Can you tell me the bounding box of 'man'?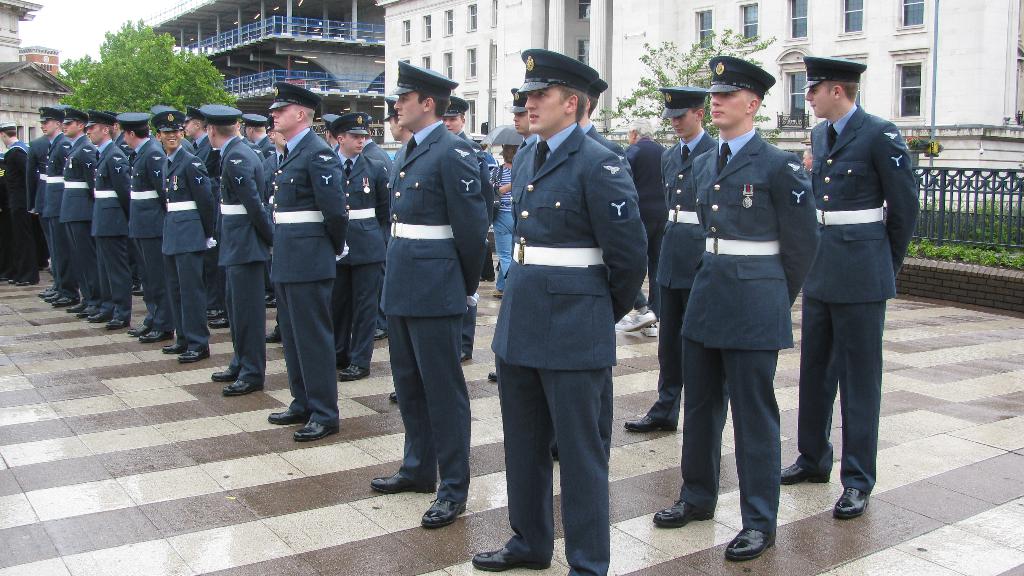
region(652, 54, 822, 561).
